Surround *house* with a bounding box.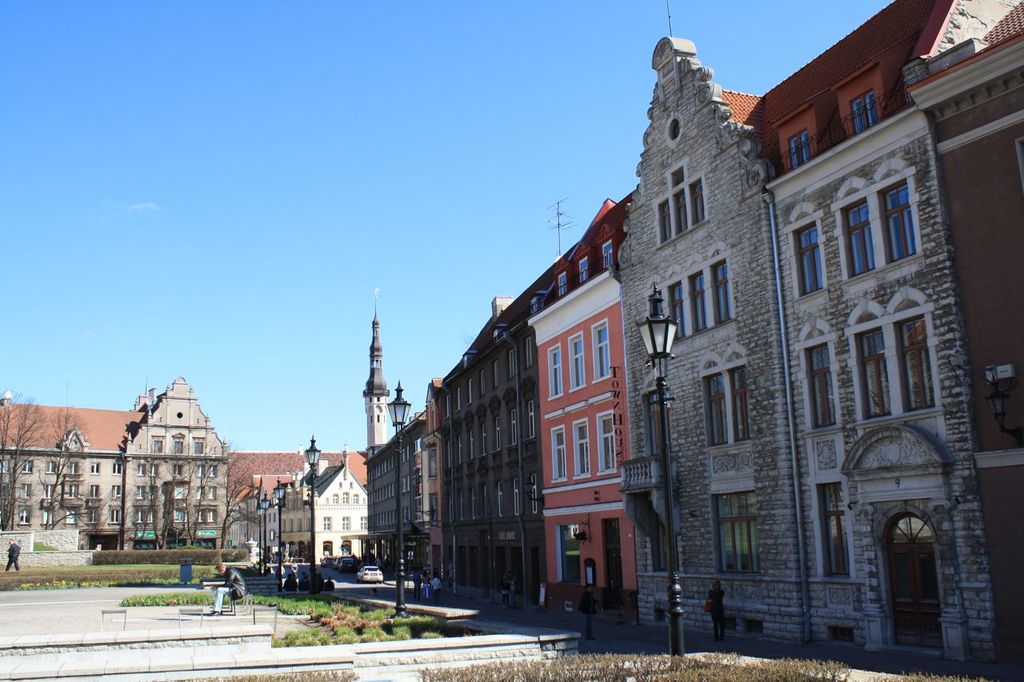
bbox=[228, 470, 292, 556].
